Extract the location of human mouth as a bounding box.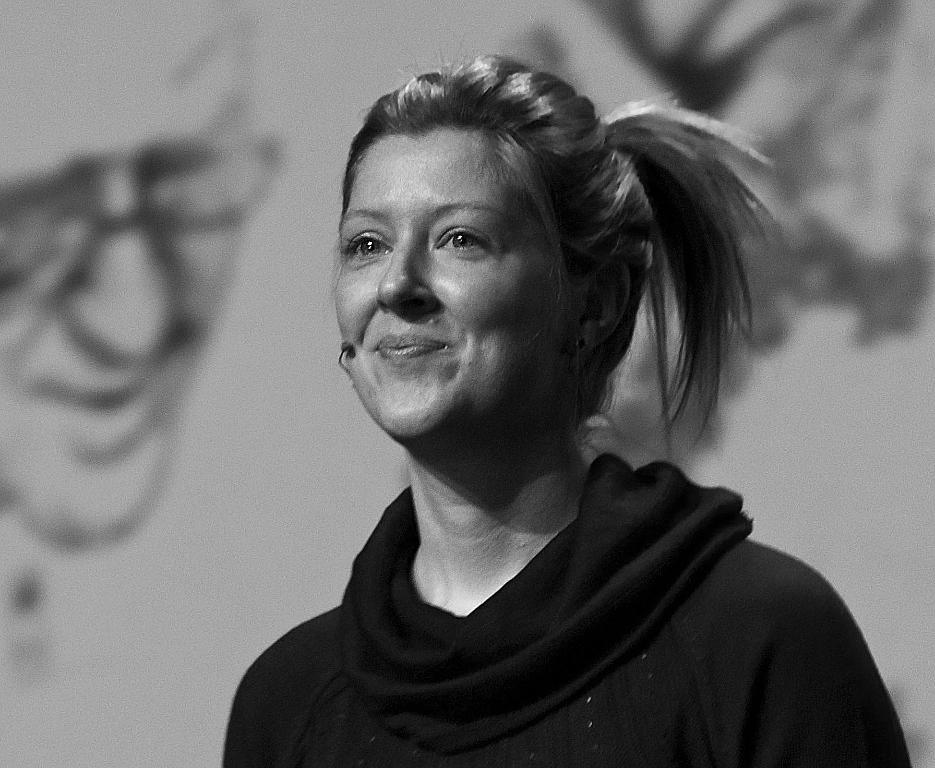
375/330/446/357.
